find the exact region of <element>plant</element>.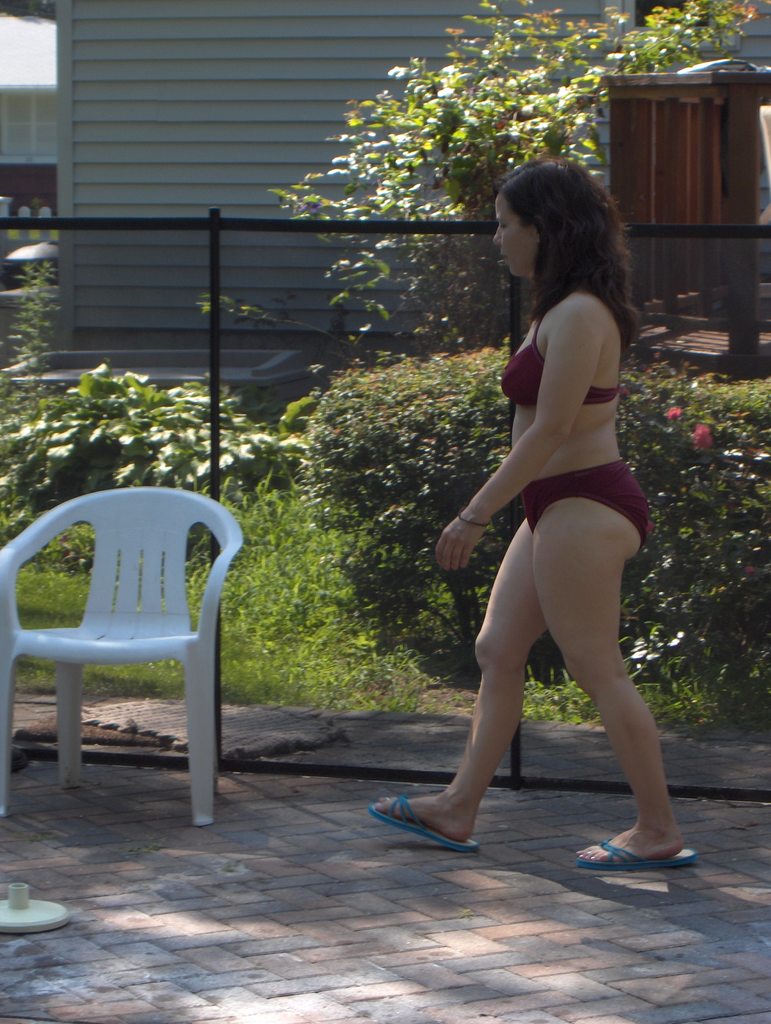
Exact region: x1=19, y1=522, x2=94, y2=623.
